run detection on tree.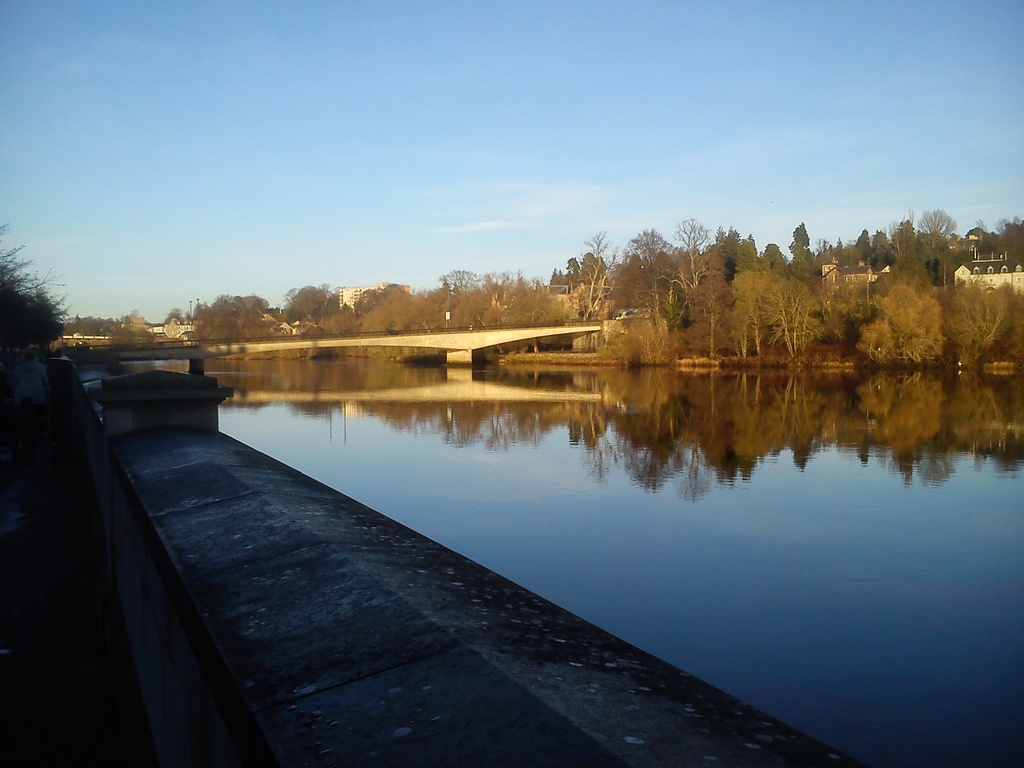
Result: locate(859, 212, 941, 373).
